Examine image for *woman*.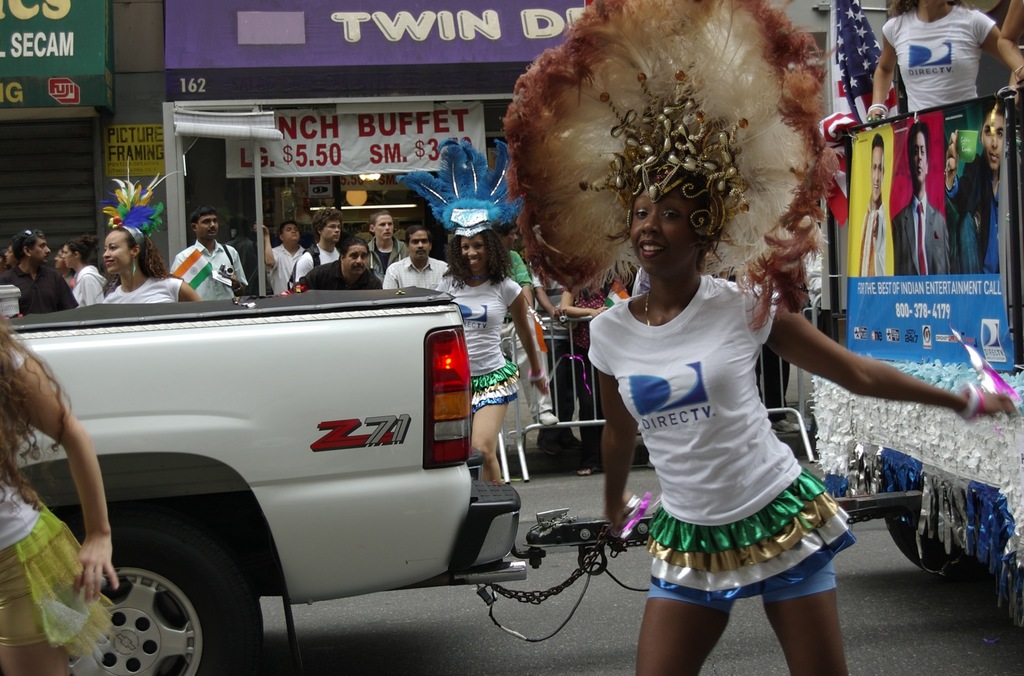
Examination result: bbox=[397, 135, 555, 485].
